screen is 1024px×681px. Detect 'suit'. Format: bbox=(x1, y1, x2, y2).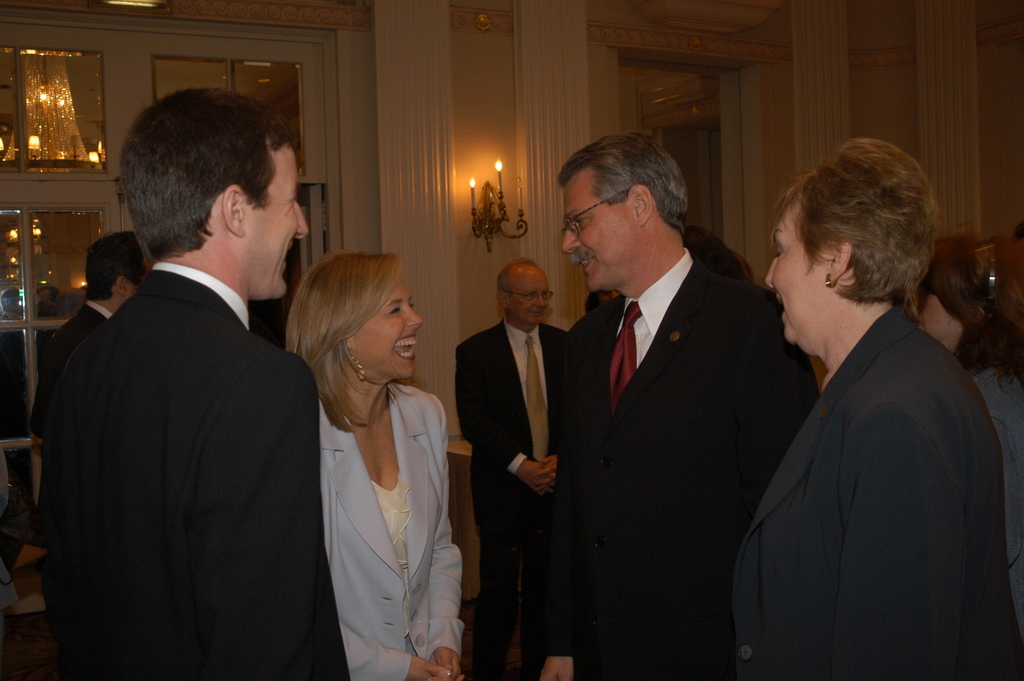
bbox=(455, 315, 579, 666).
